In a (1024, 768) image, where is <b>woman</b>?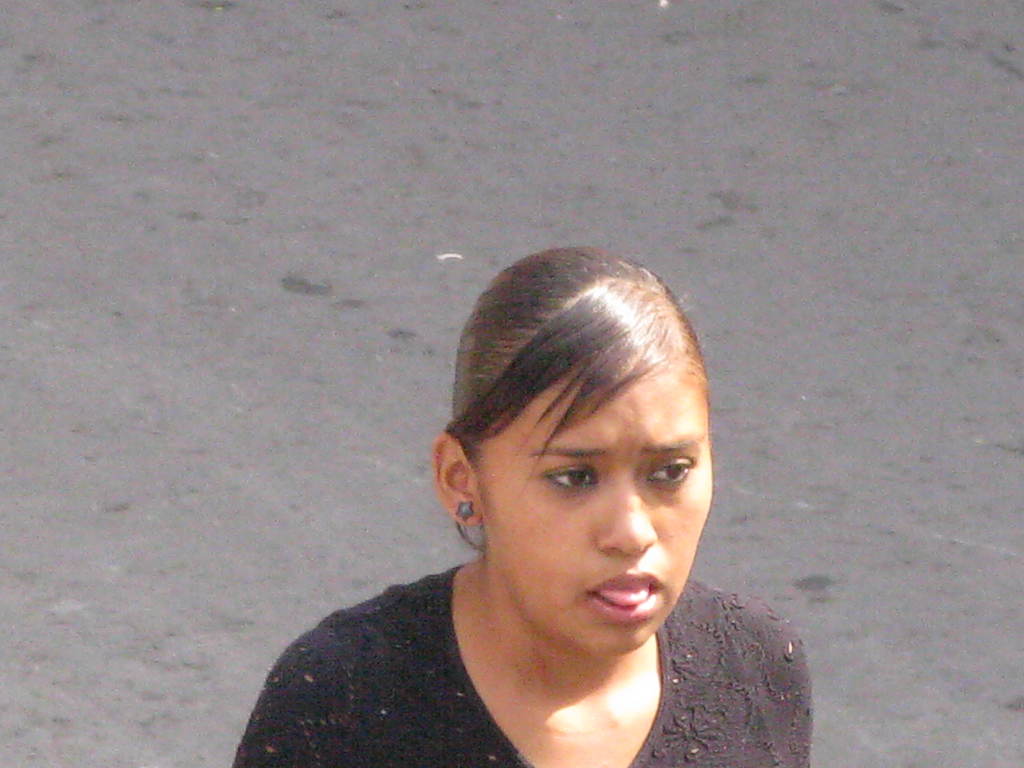
285:205:768:766.
